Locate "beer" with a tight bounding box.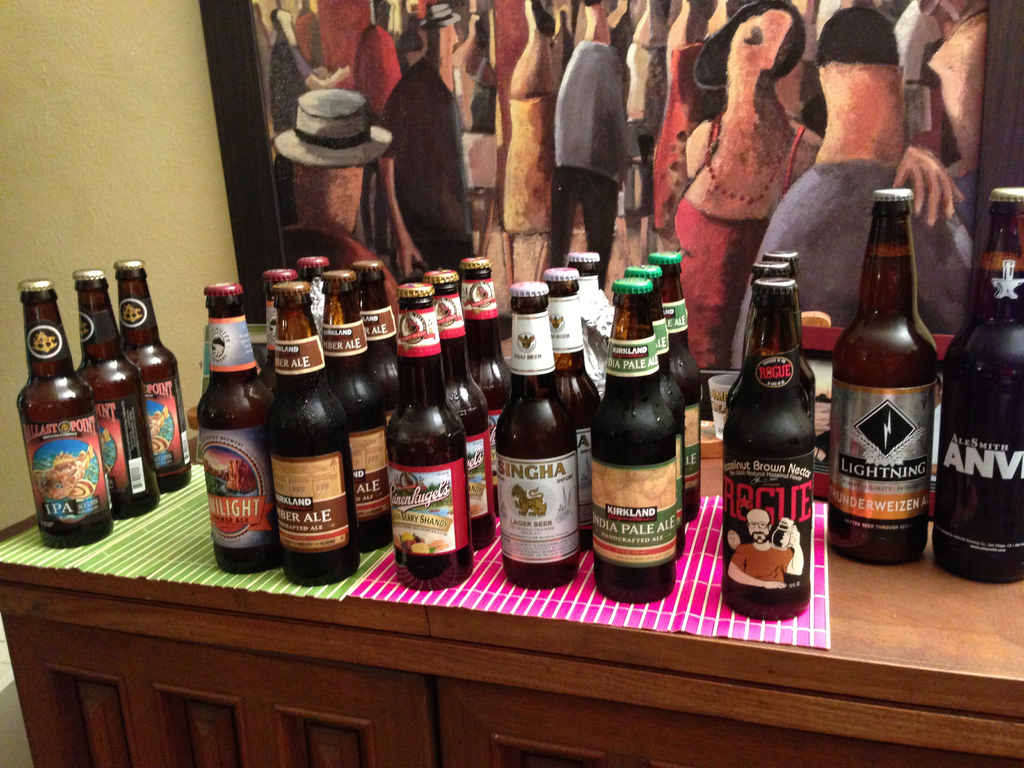
(x1=387, y1=281, x2=479, y2=600).
